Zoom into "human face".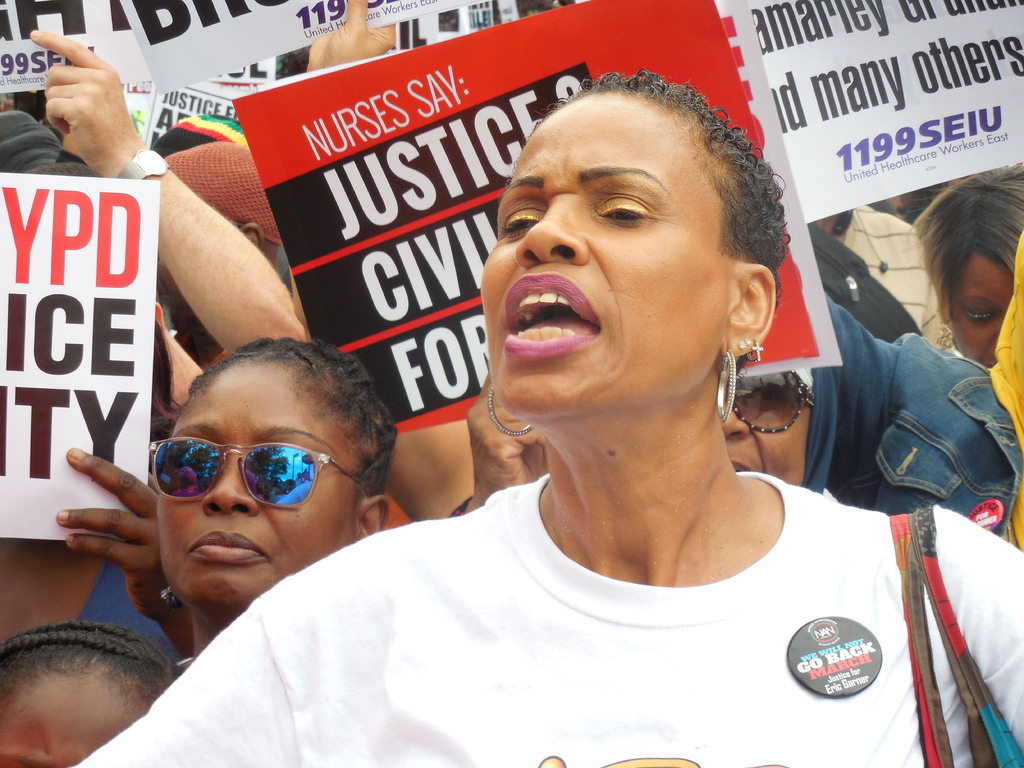
Zoom target: l=708, t=356, r=811, b=487.
